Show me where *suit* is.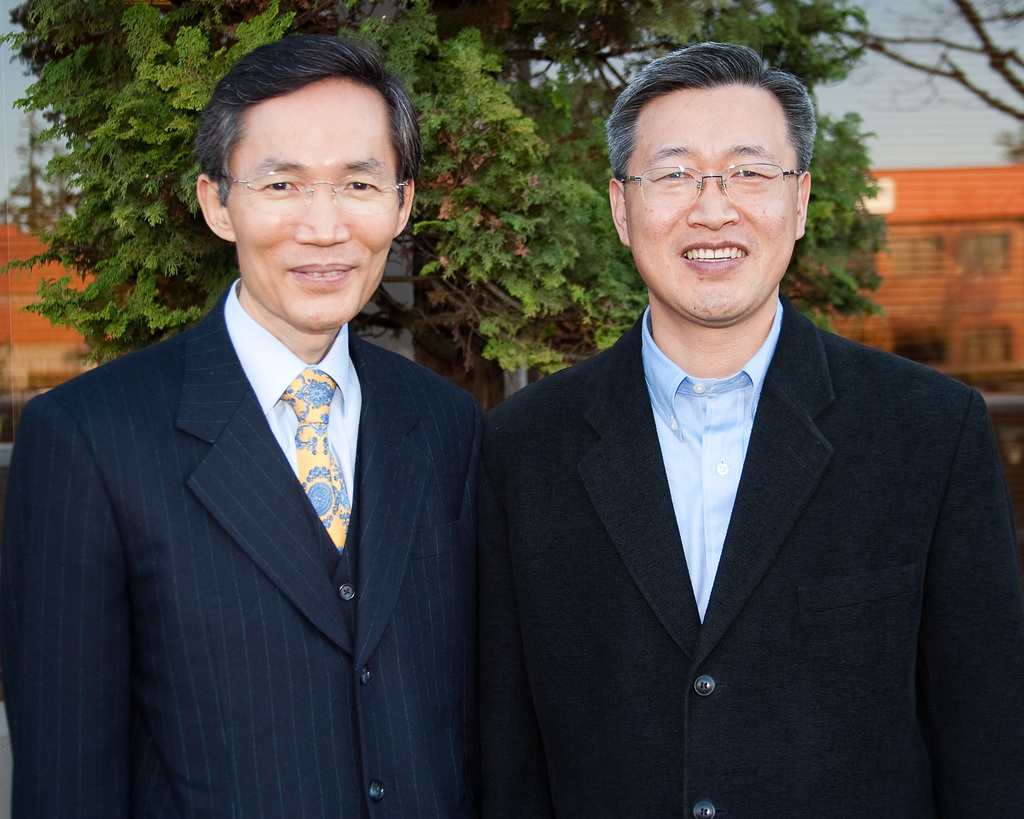
*suit* is at <box>486,195,1003,813</box>.
